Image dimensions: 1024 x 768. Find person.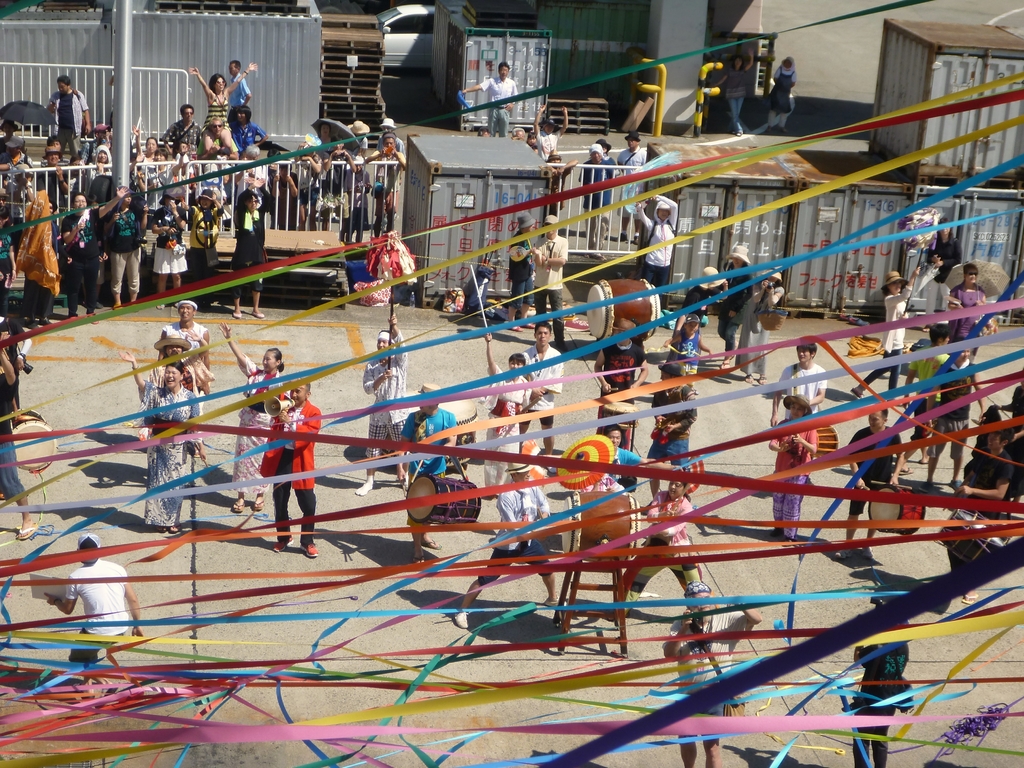
(120,352,213,521).
